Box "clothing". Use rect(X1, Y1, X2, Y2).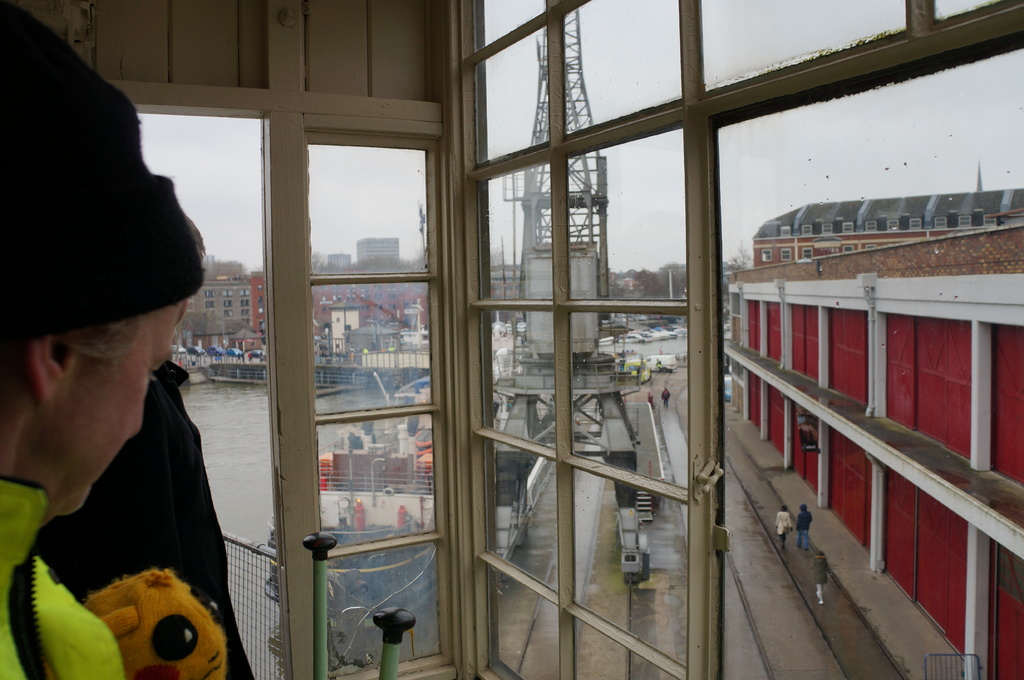
rect(0, 475, 124, 679).
